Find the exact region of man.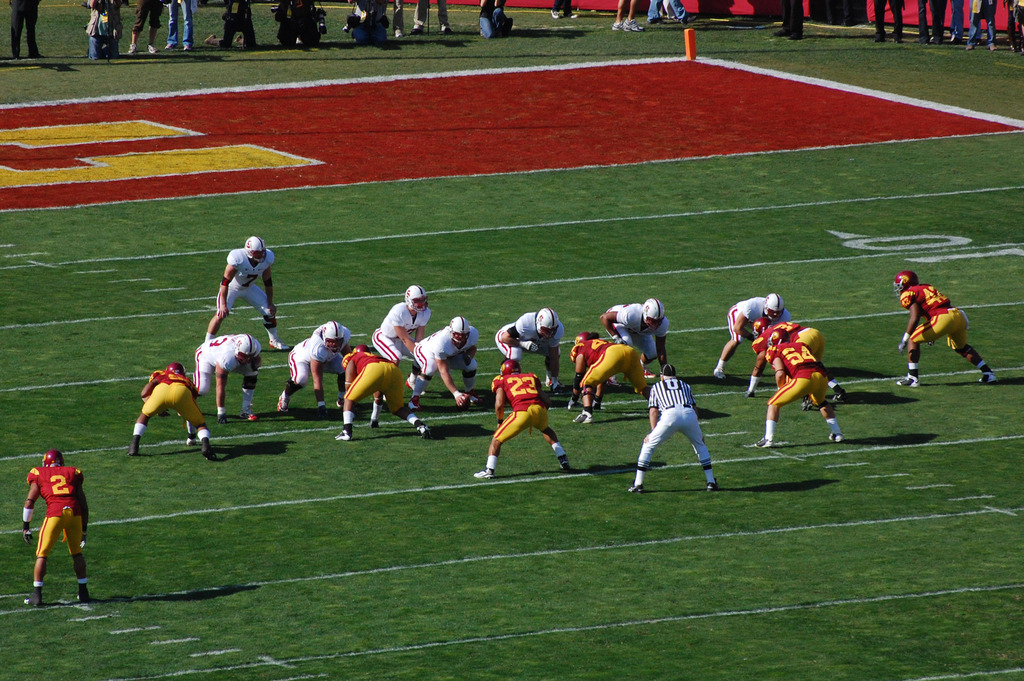
Exact region: left=204, top=234, right=291, bottom=349.
